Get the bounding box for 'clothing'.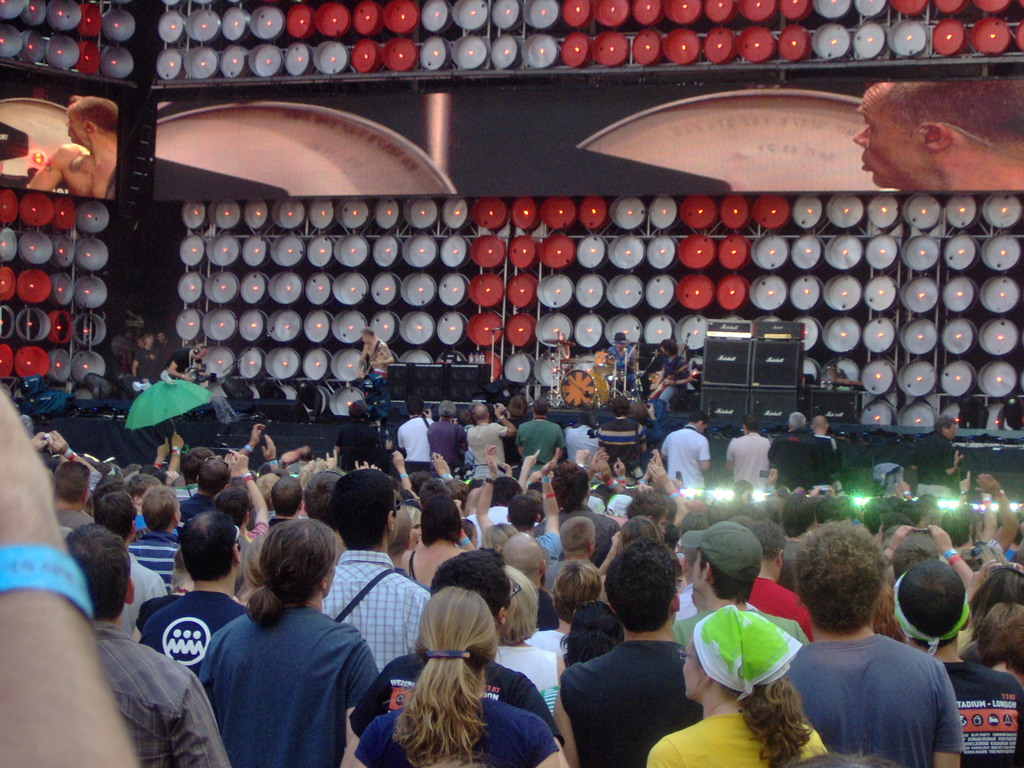
x1=654, y1=421, x2=715, y2=481.
